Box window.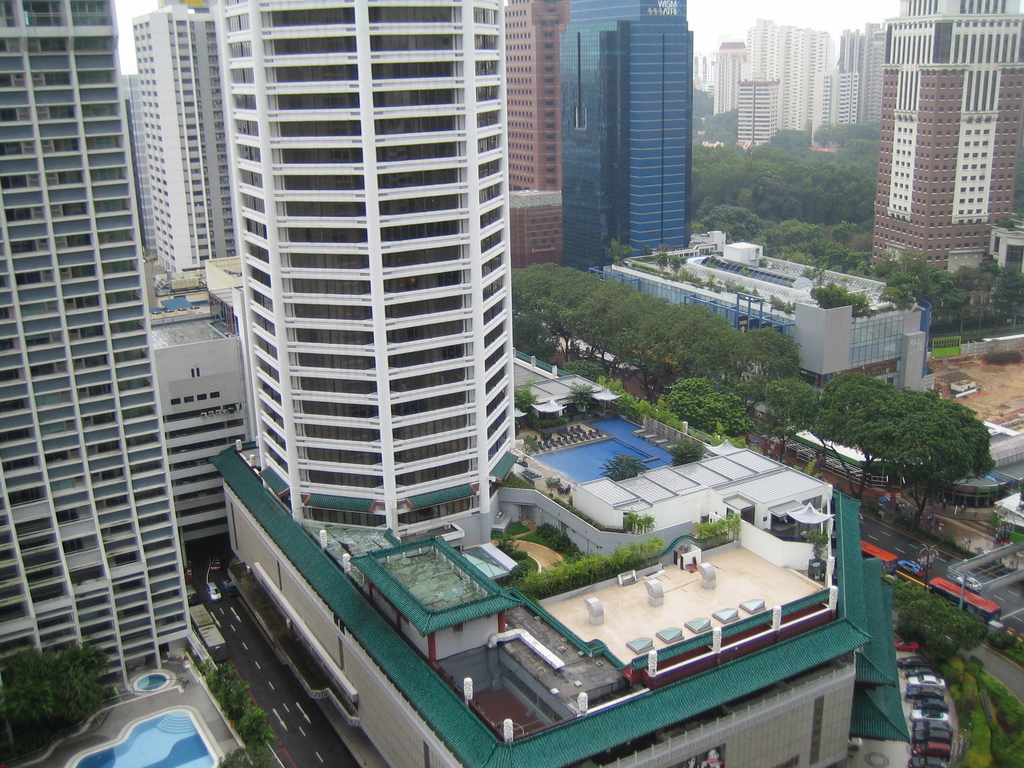
locate(484, 362, 506, 397).
